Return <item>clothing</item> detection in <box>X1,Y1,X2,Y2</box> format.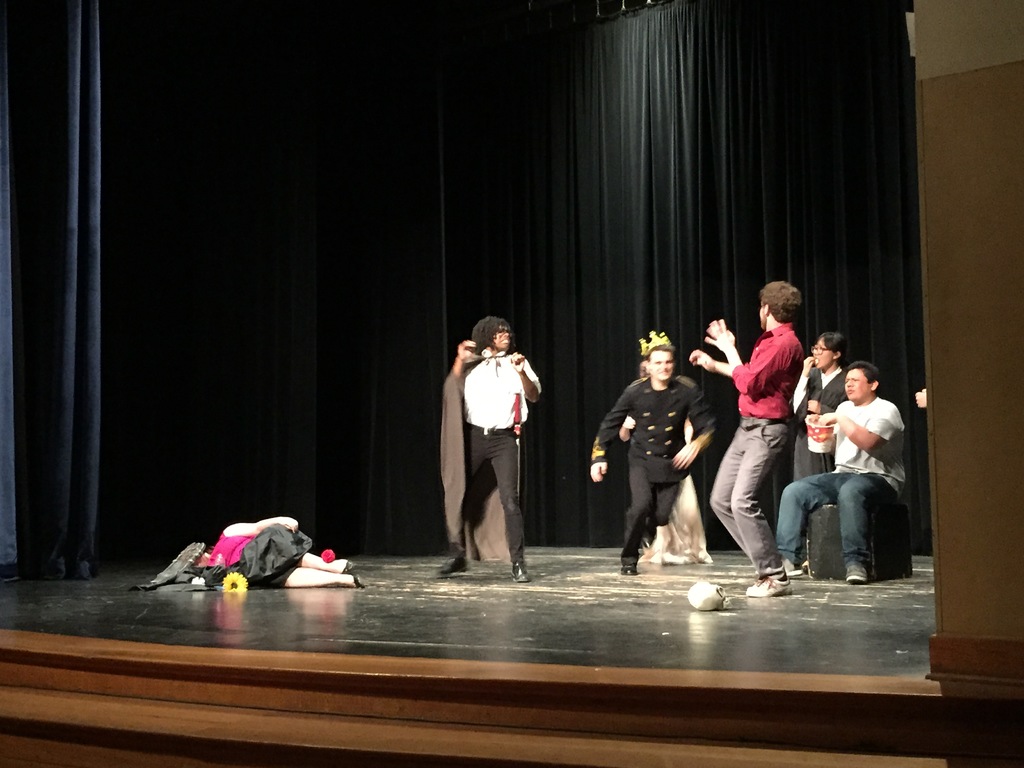
<box>698,325,810,569</box>.
